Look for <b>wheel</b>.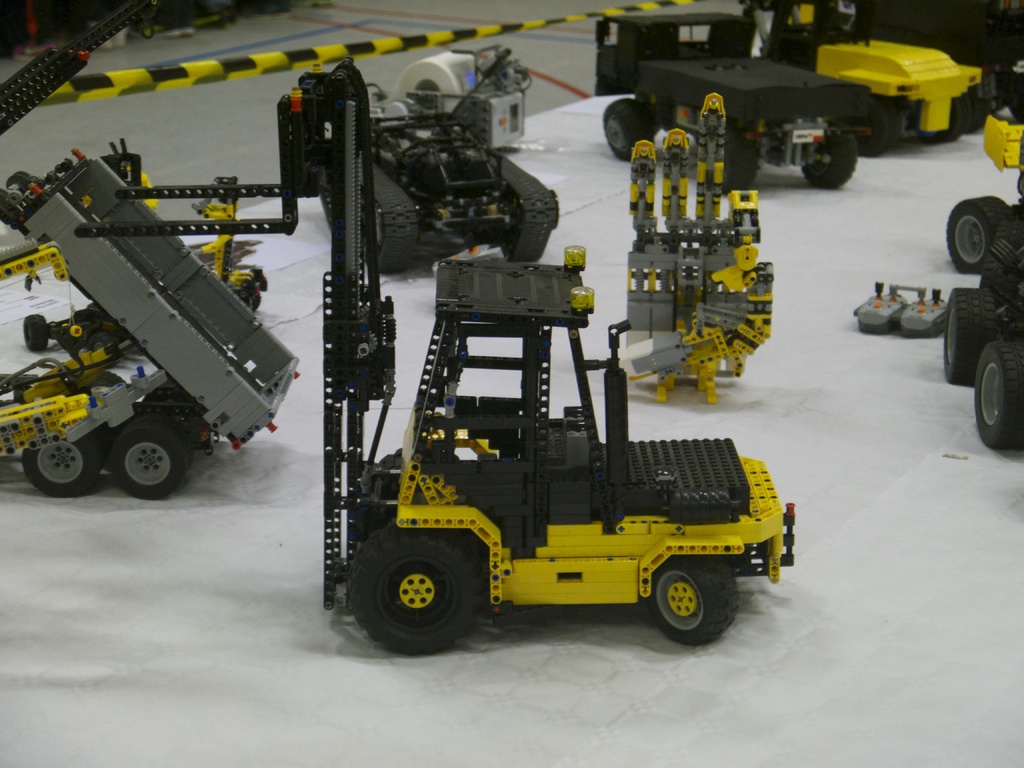
Found: detection(944, 188, 1022, 270).
